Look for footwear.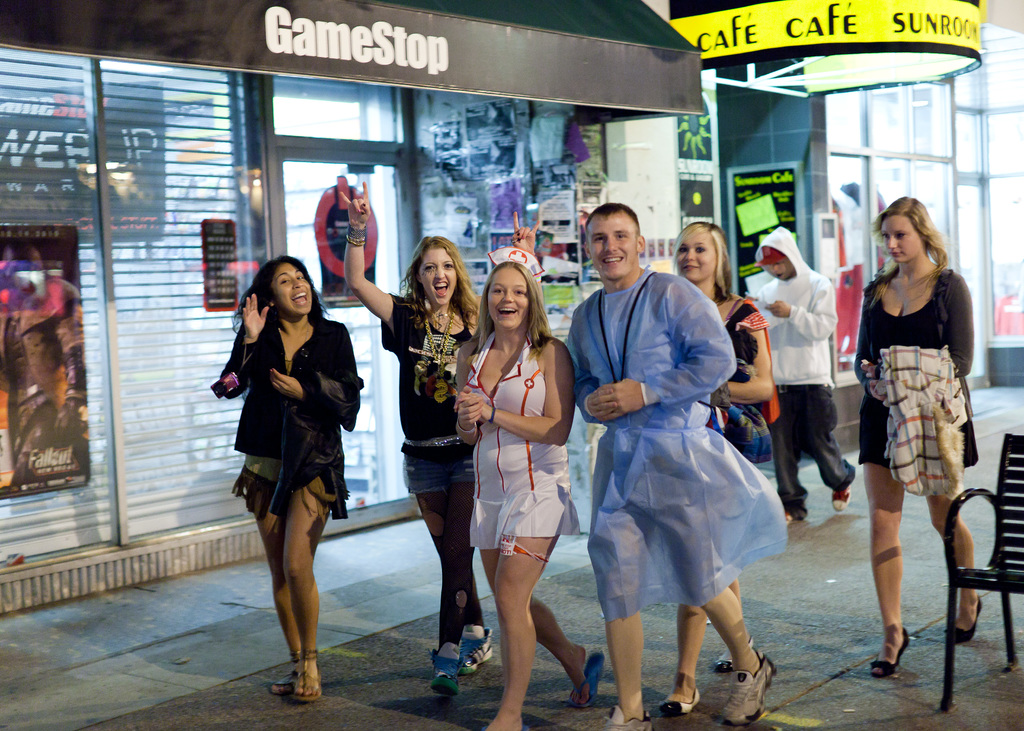
Found: x1=778 y1=503 x2=802 y2=526.
